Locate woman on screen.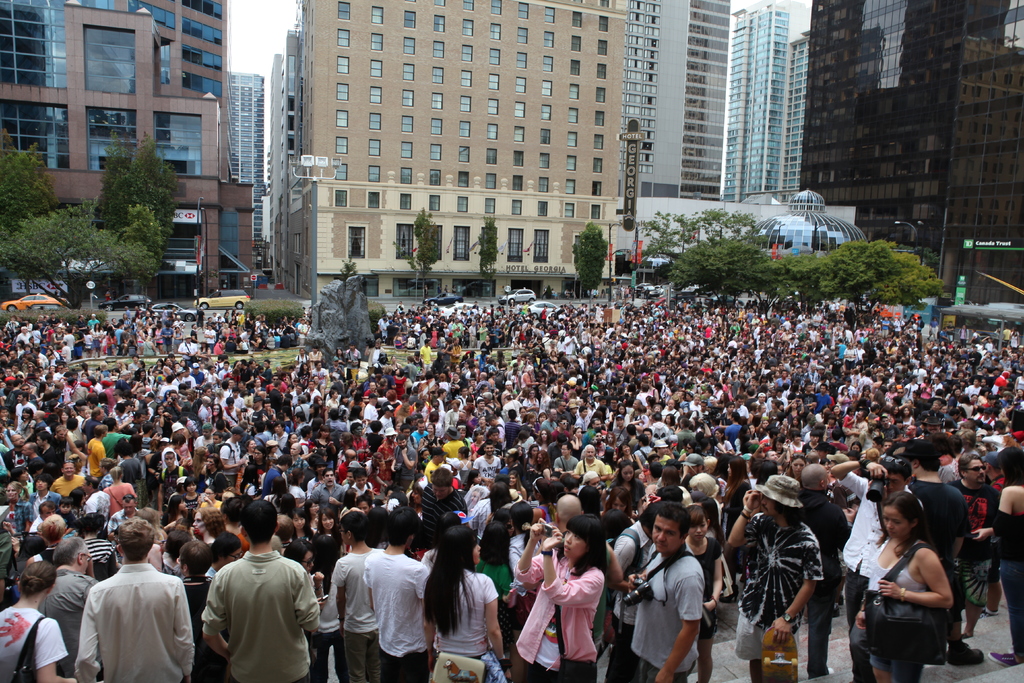
On screen at locate(447, 370, 462, 392).
